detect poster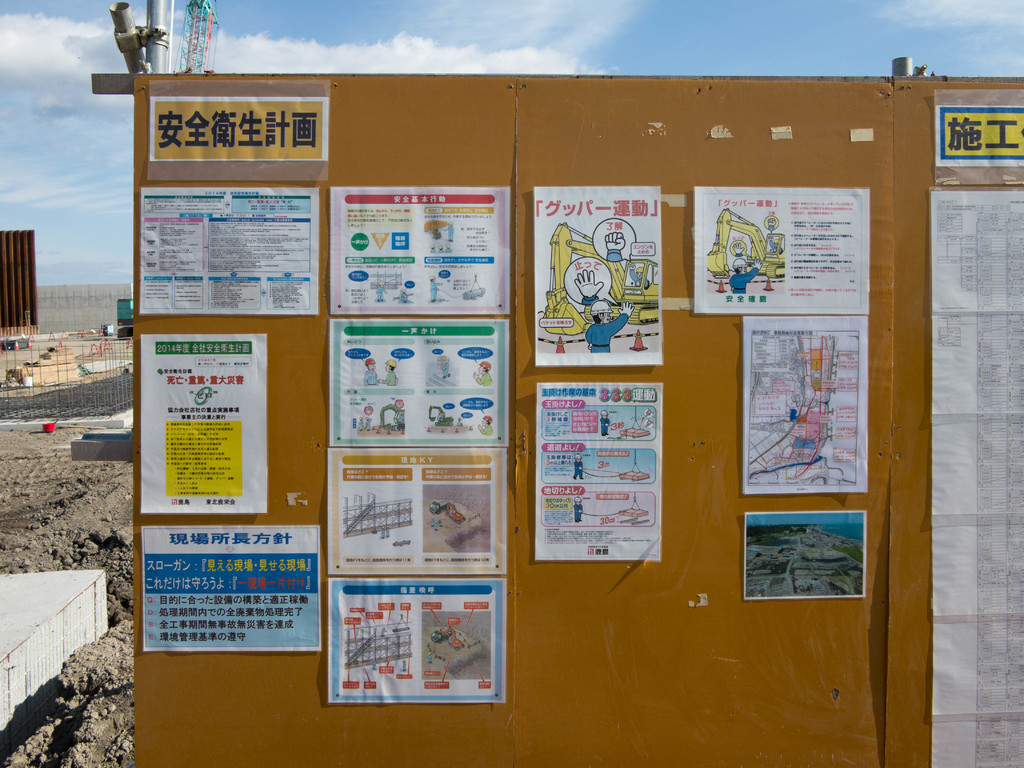
<region>140, 525, 318, 653</region>
